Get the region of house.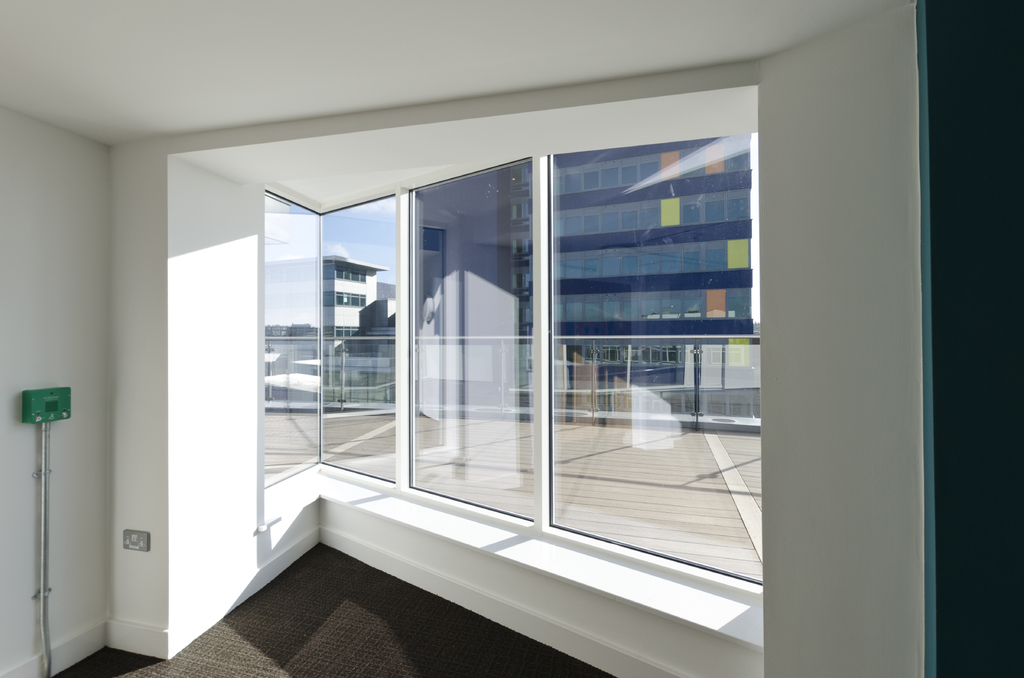
x1=0, y1=0, x2=1023, y2=677.
